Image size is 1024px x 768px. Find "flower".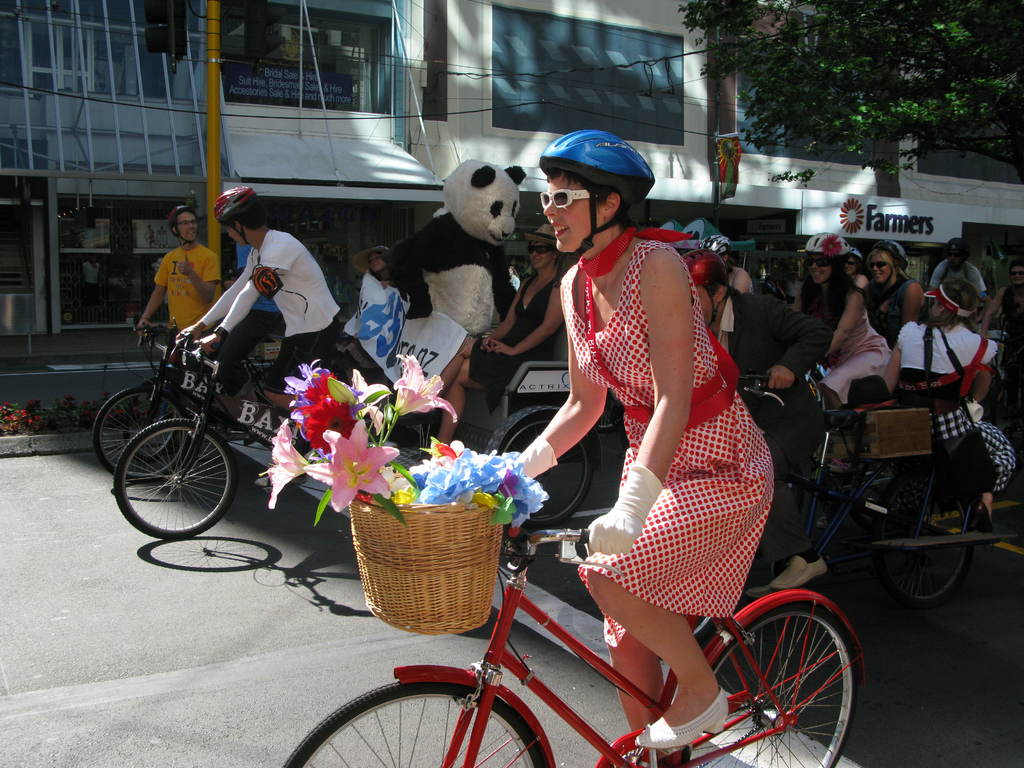
287,364,325,403.
